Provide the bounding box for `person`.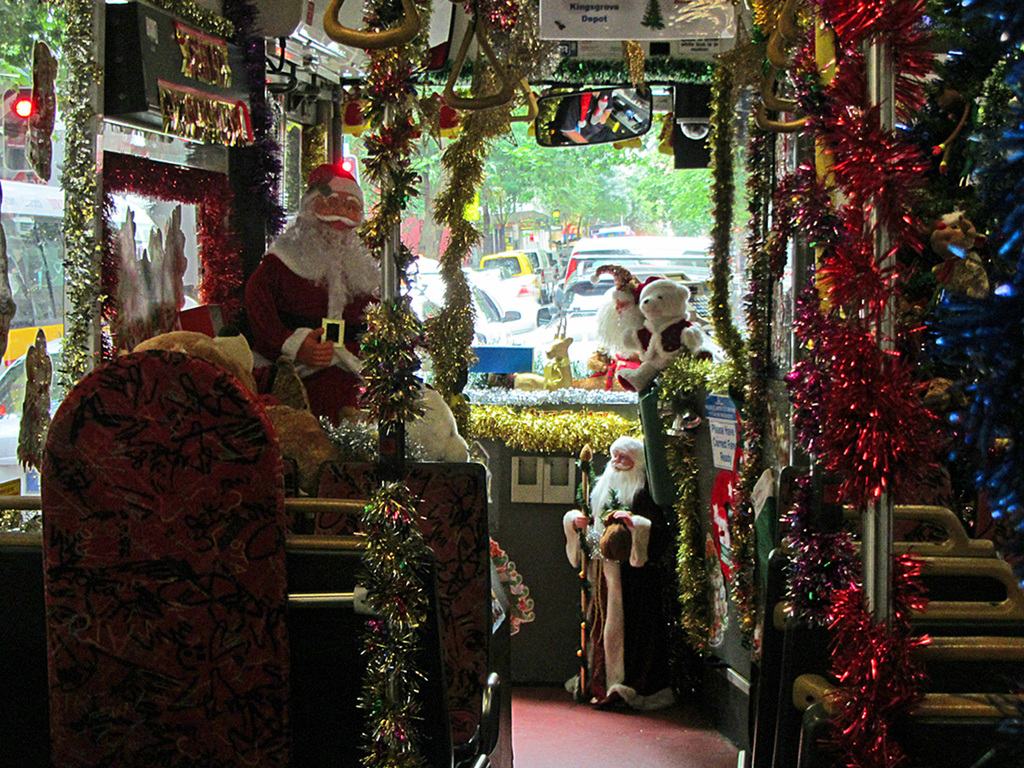
bbox=[241, 161, 383, 428].
